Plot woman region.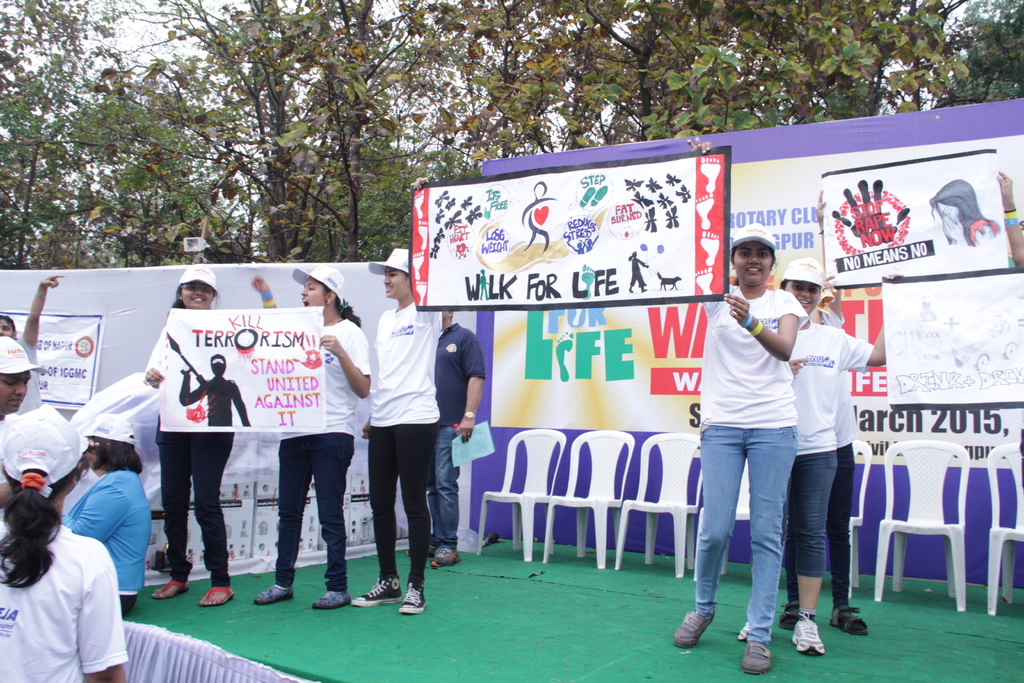
Plotted at (left=741, top=259, right=887, bottom=659).
